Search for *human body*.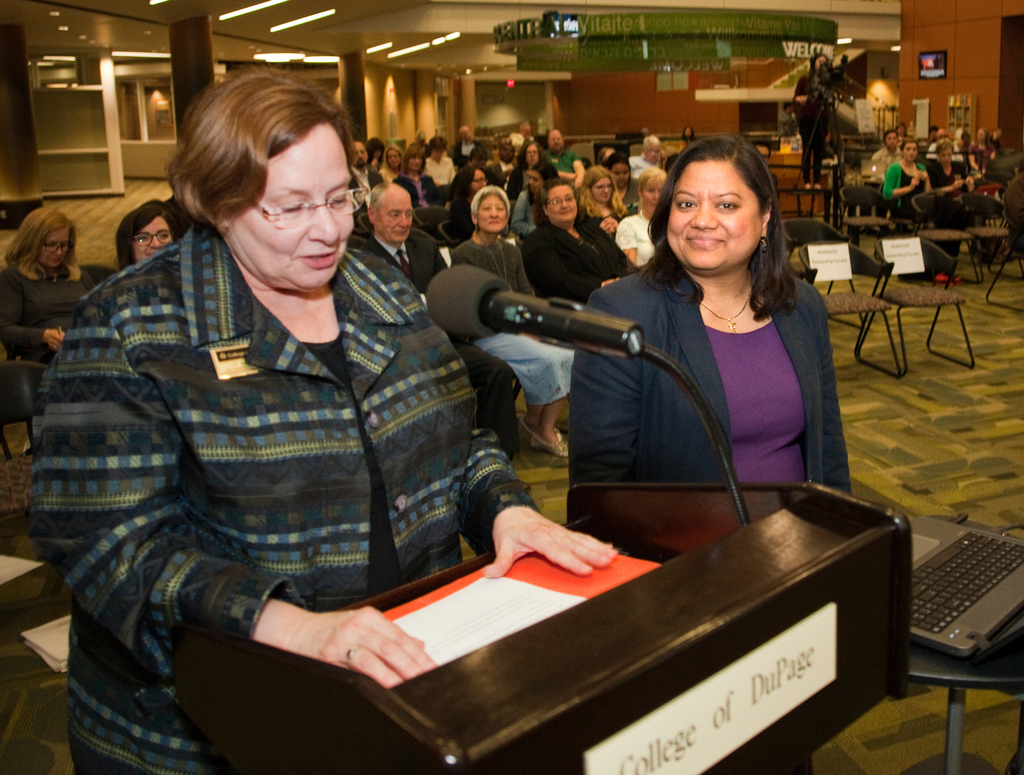
Found at bbox=[35, 116, 505, 724].
